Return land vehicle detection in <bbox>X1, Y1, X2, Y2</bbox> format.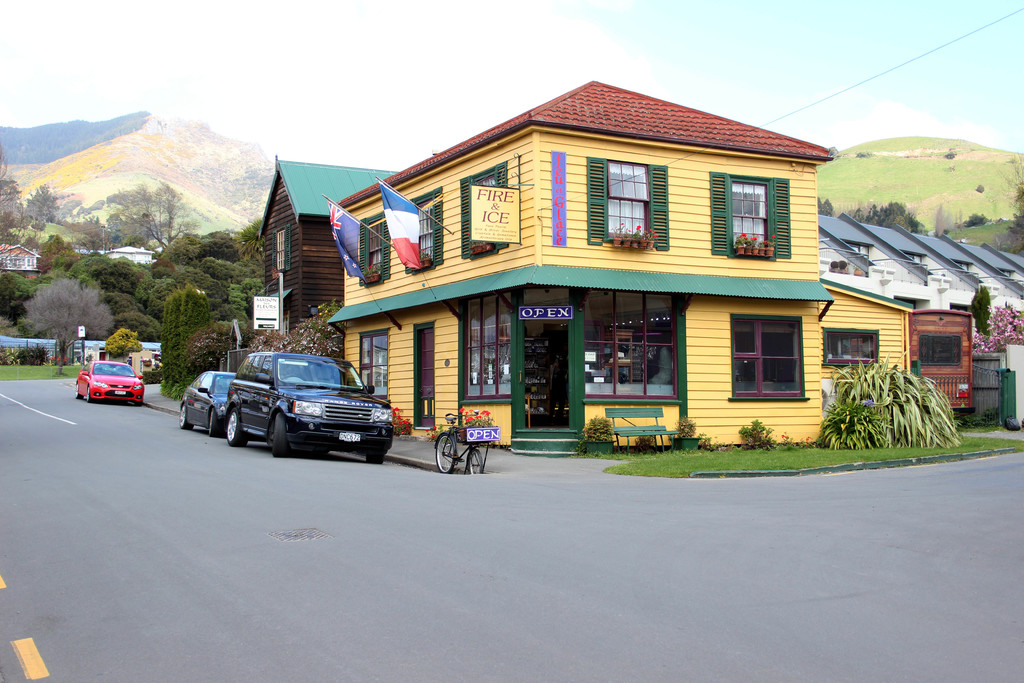
<bbox>78, 361, 144, 400</bbox>.
